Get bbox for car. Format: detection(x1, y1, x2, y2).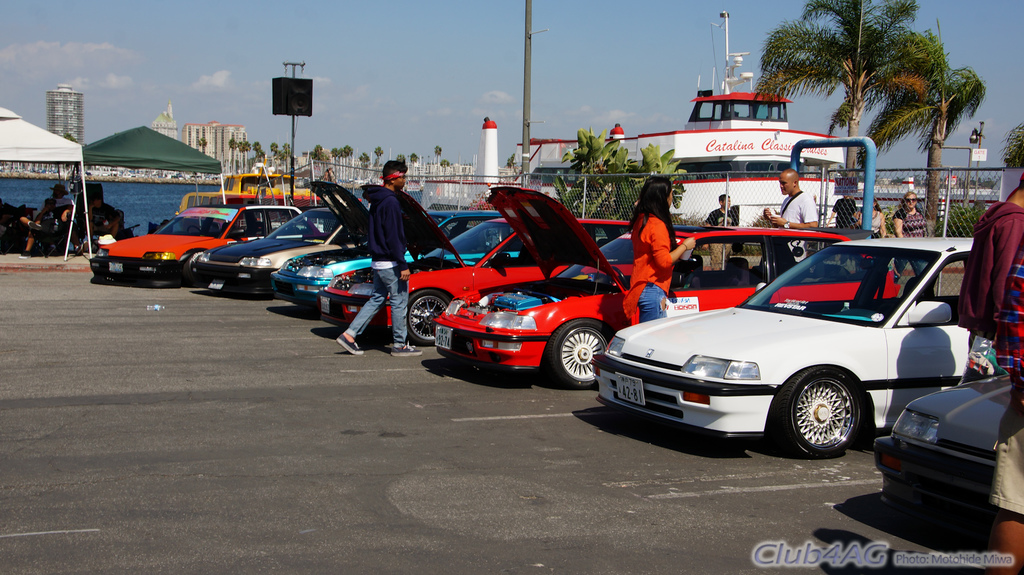
detection(871, 365, 1007, 507).
